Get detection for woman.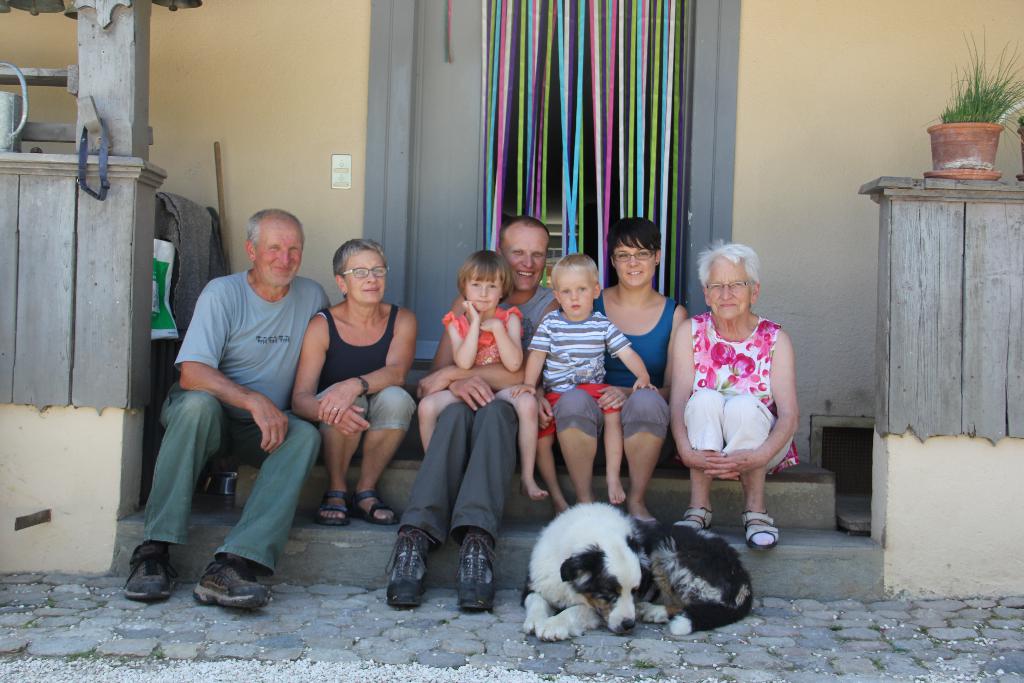
Detection: left=662, top=240, right=805, bottom=551.
